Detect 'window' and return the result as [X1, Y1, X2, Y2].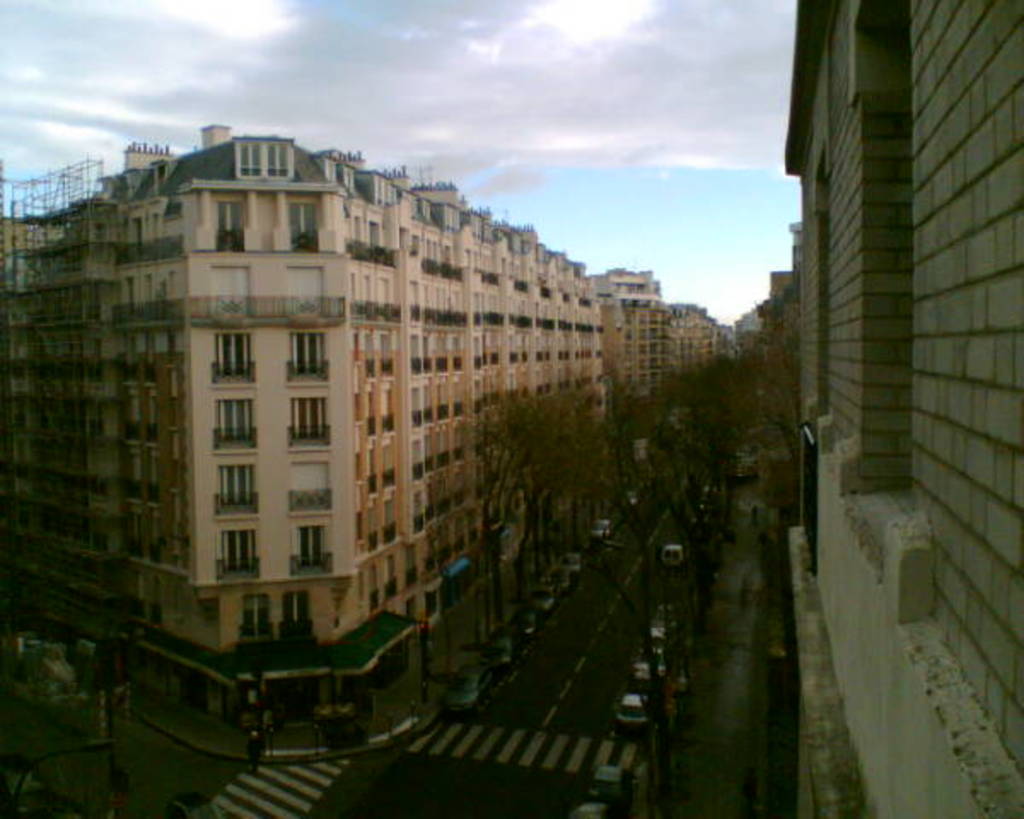
[215, 398, 251, 442].
